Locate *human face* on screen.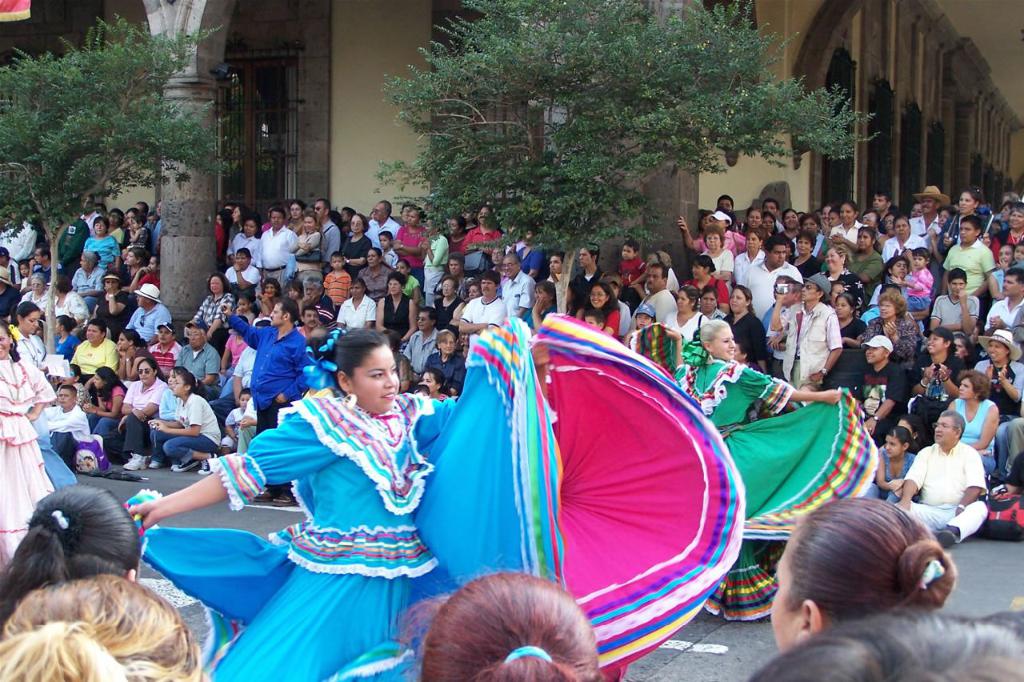
On screen at (798, 281, 818, 301).
